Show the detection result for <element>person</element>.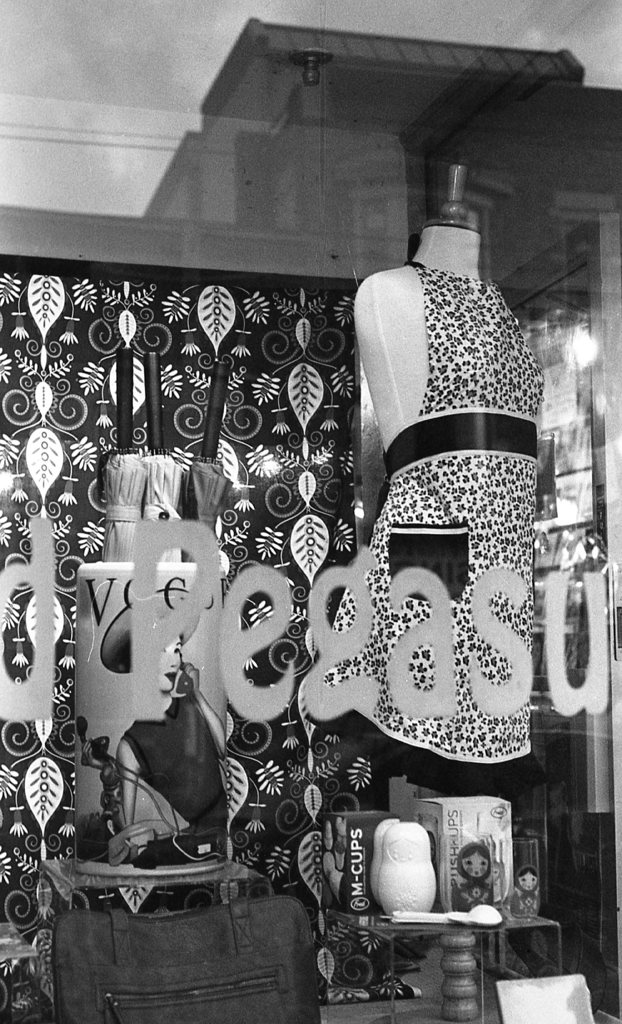
(459,847,496,897).
